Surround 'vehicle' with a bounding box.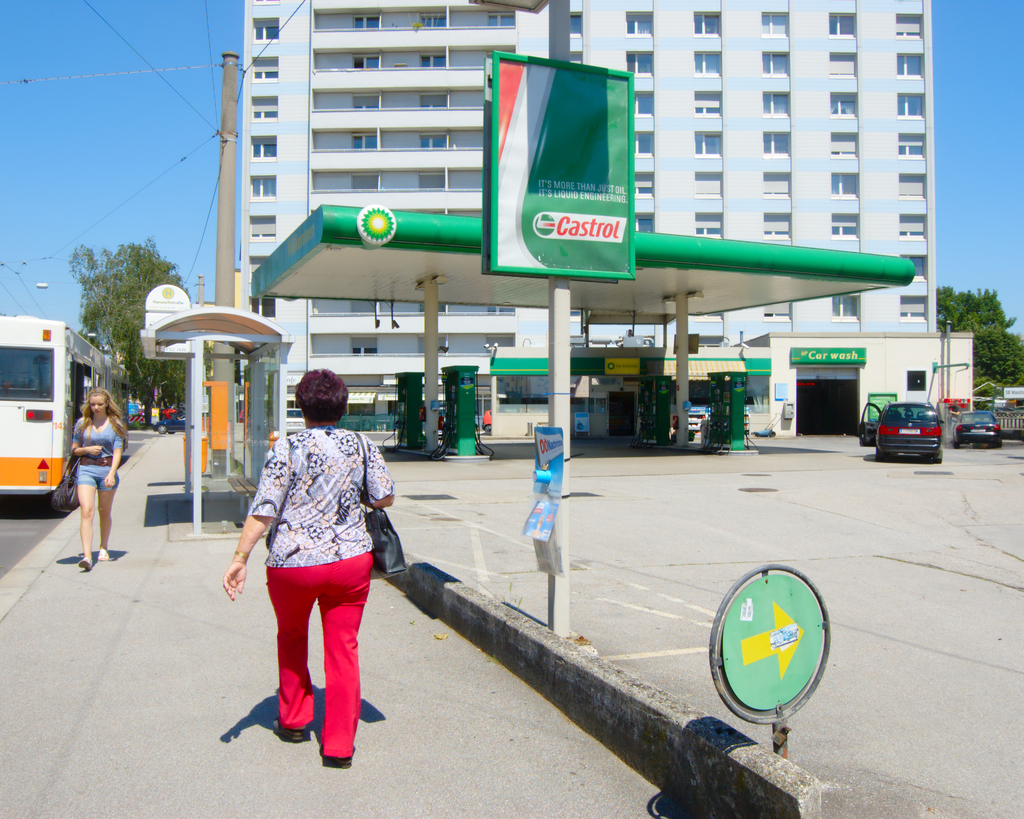
box(856, 399, 944, 462).
